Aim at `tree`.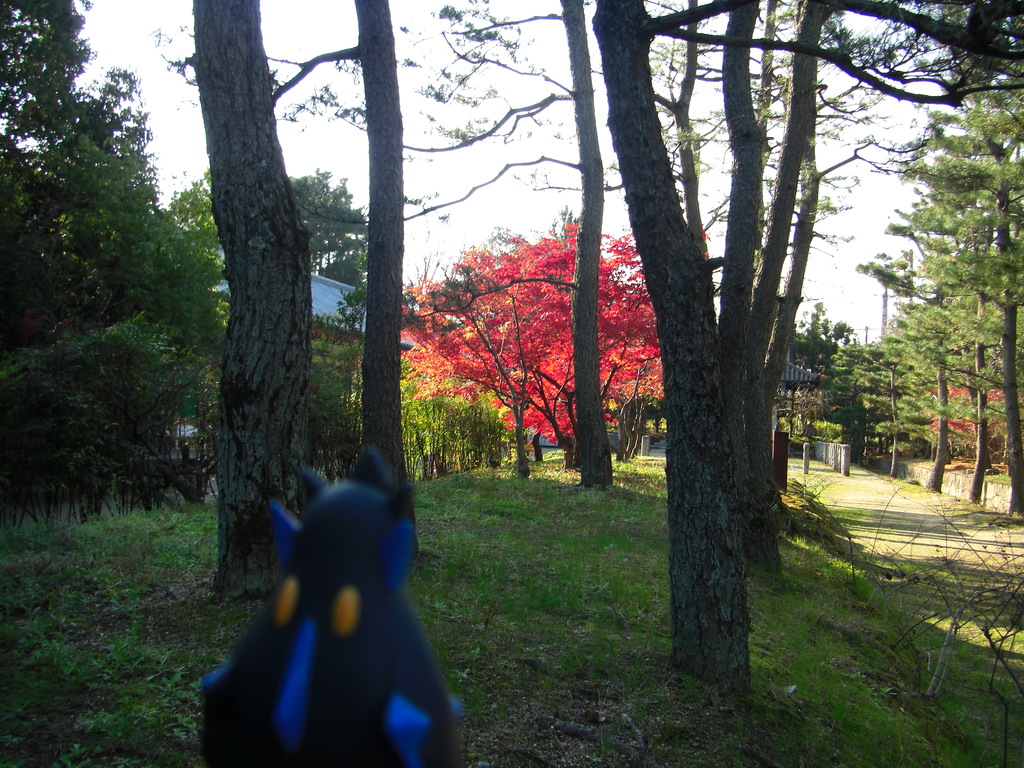
Aimed at 145 0 423 558.
